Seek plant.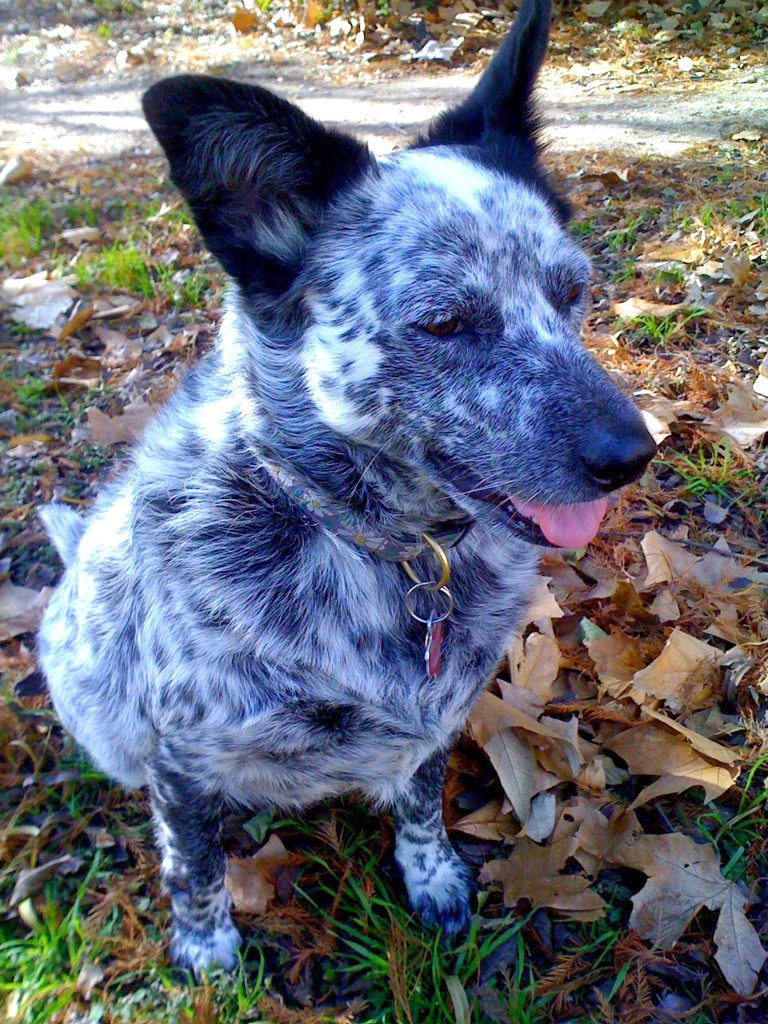
x1=287, y1=0, x2=417, y2=33.
